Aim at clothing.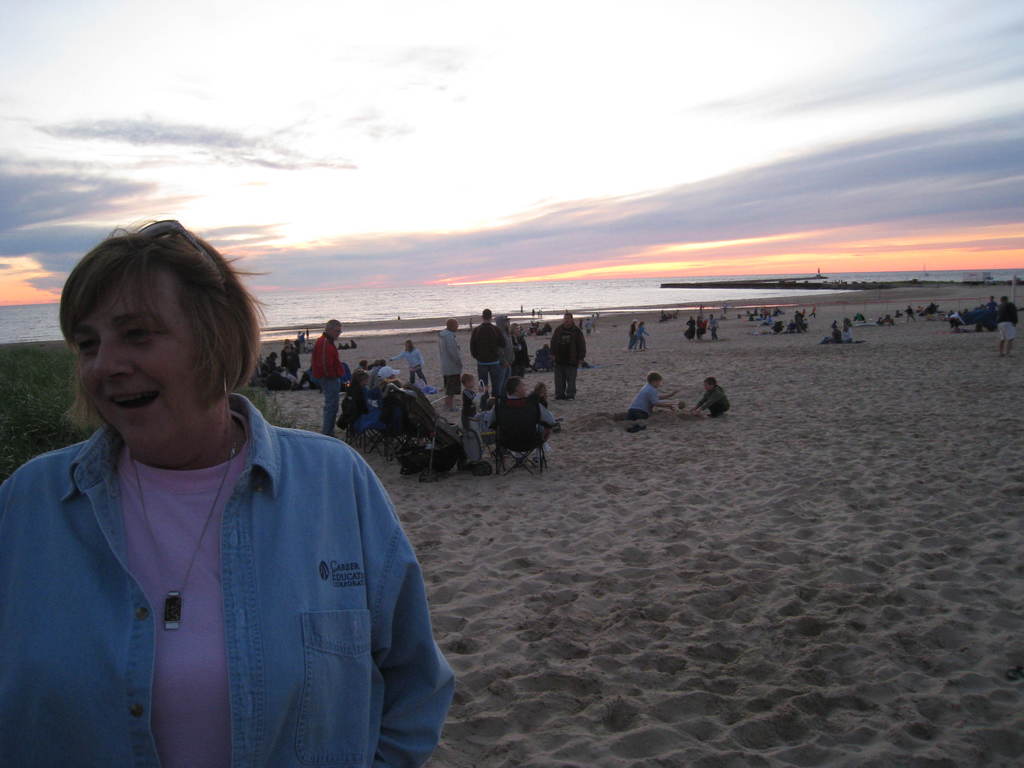
Aimed at {"x1": 708, "y1": 314, "x2": 717, "y2": 340}.
